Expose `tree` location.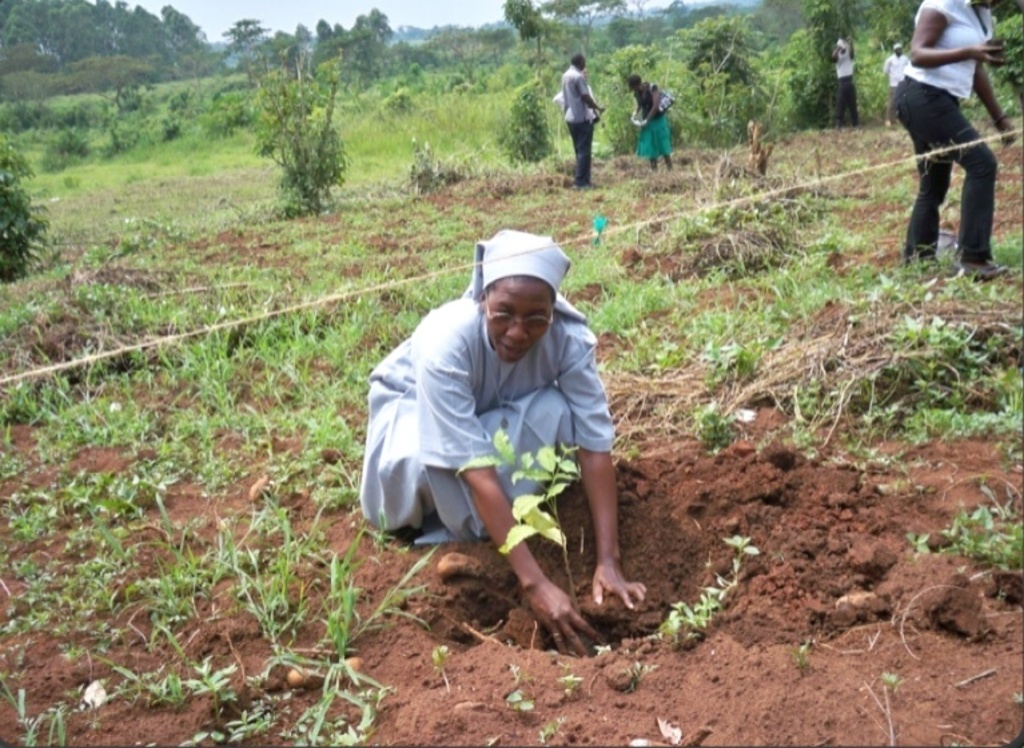
Exposed at (0,0,230,104).
